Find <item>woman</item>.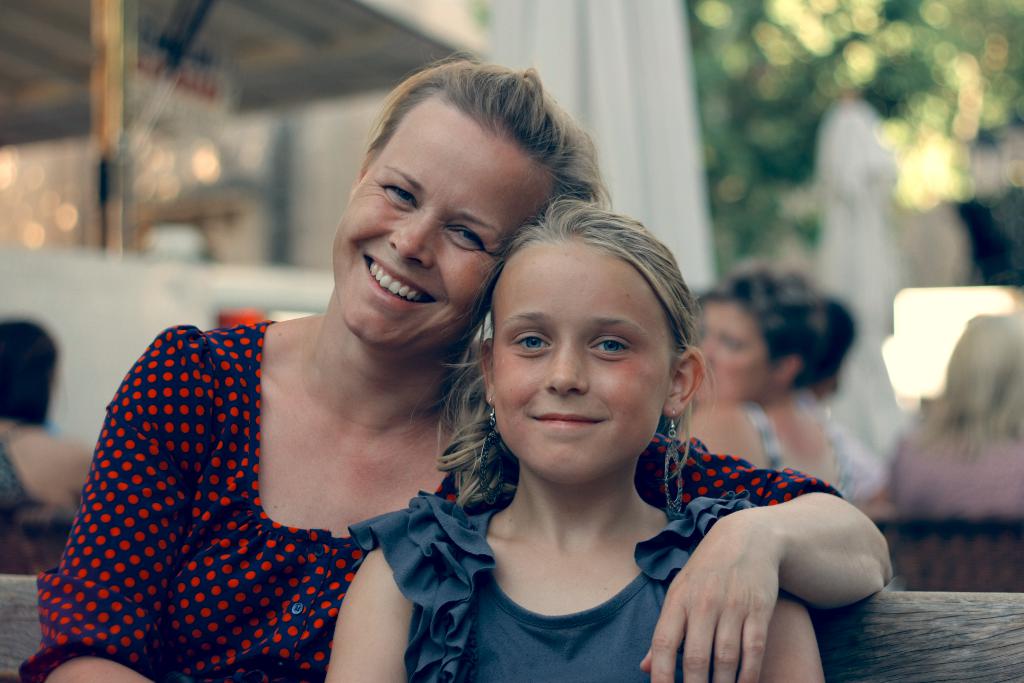
Rect(673, 263, 860, 494).
